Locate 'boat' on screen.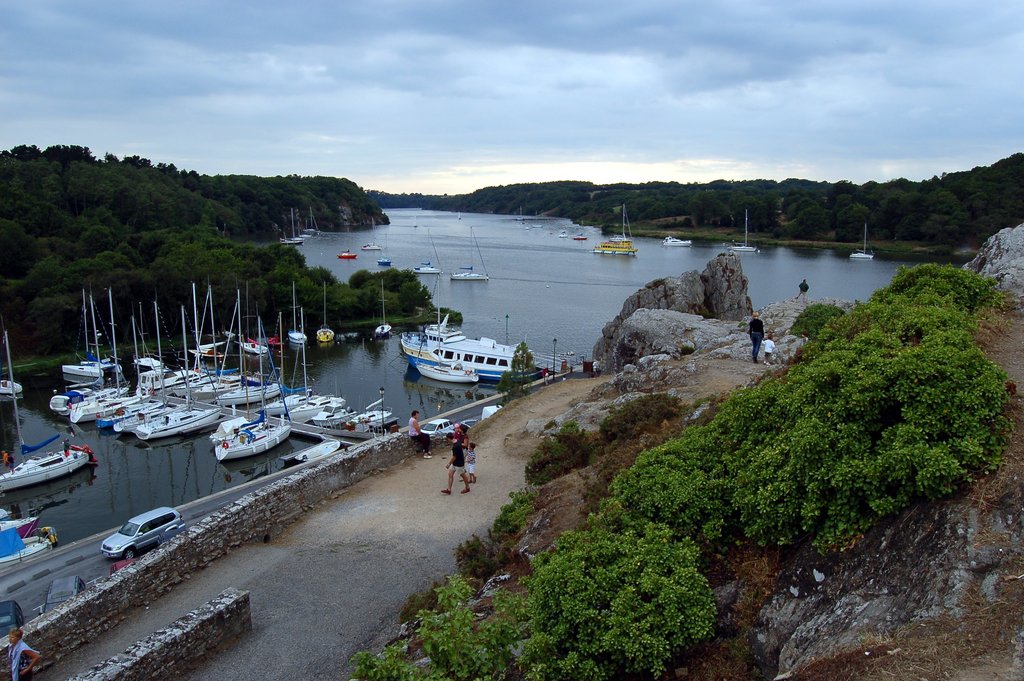
On screen at (x1=593, y1=201, x2=636, y2=255).
